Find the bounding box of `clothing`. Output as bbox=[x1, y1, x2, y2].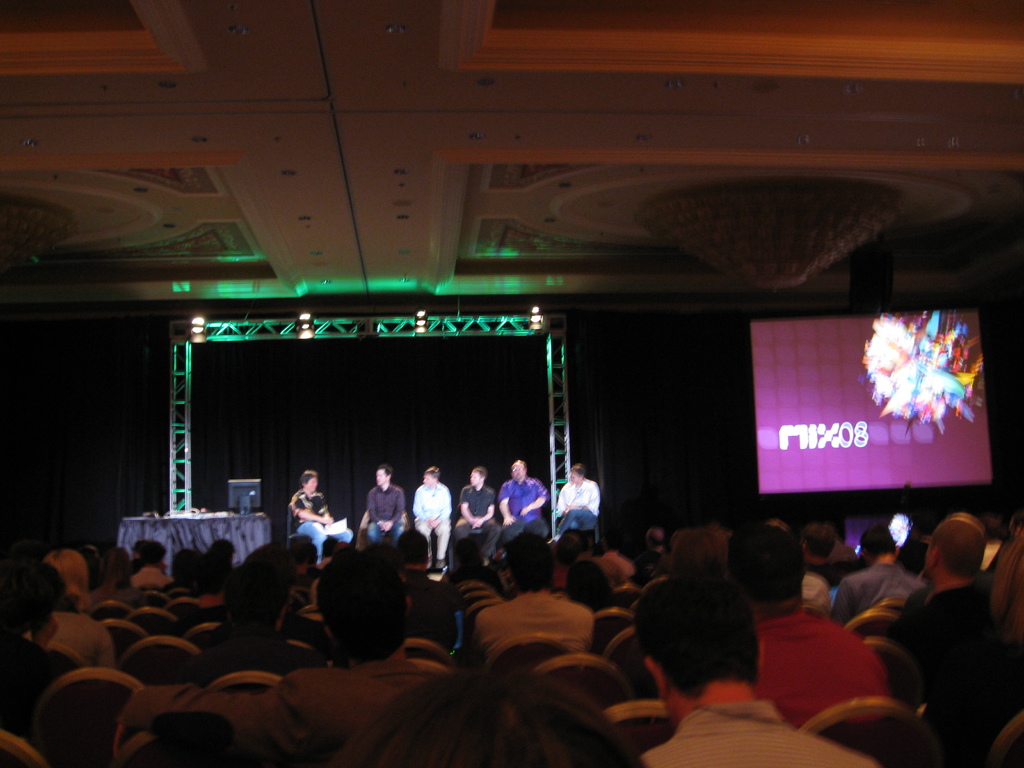
bbox=[417, 481, 452, 561].
